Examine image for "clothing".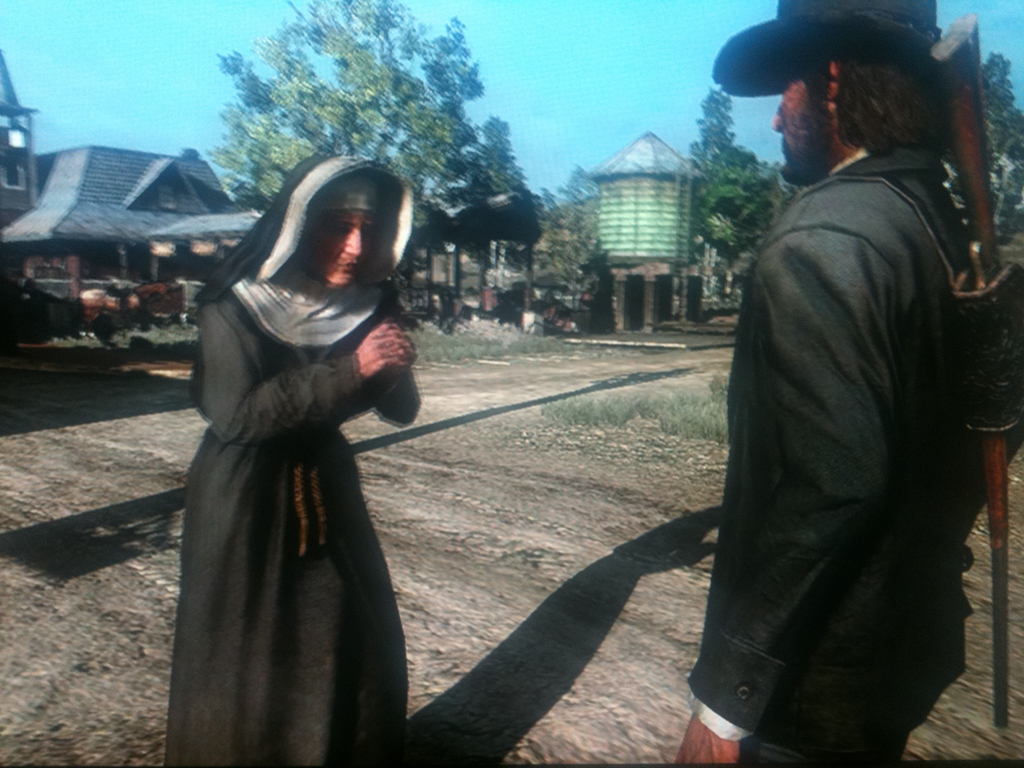
Examination result: BBox(161, 187, 417, 749).
